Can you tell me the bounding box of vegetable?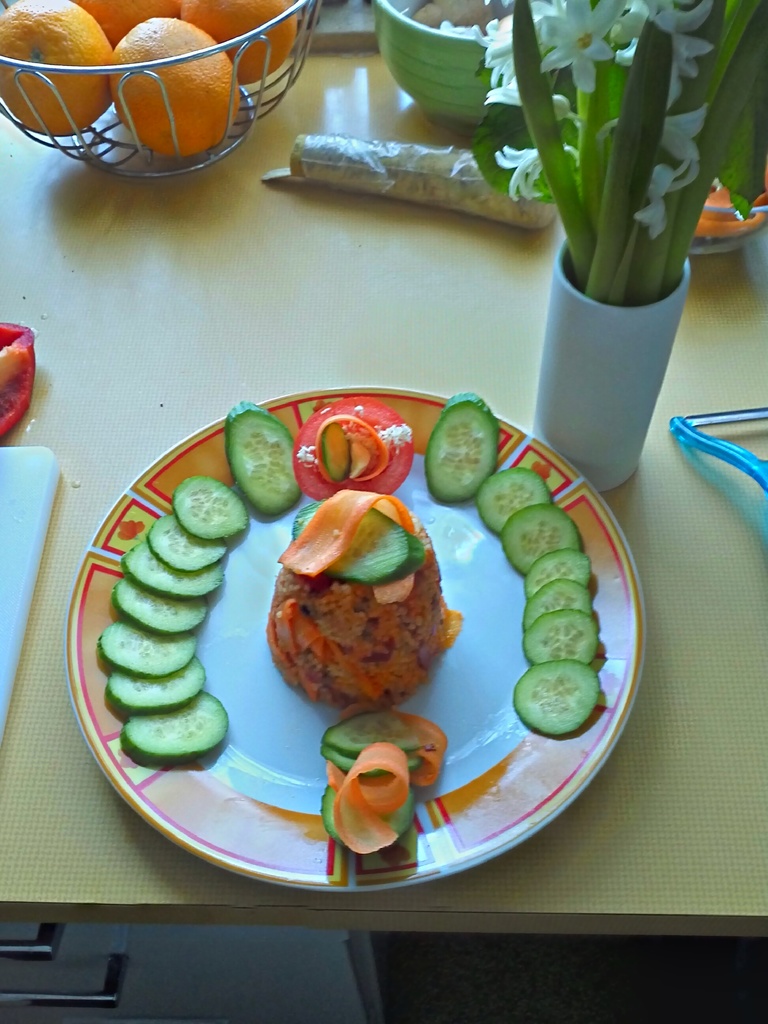
box=[322, 705, 428, 758].
